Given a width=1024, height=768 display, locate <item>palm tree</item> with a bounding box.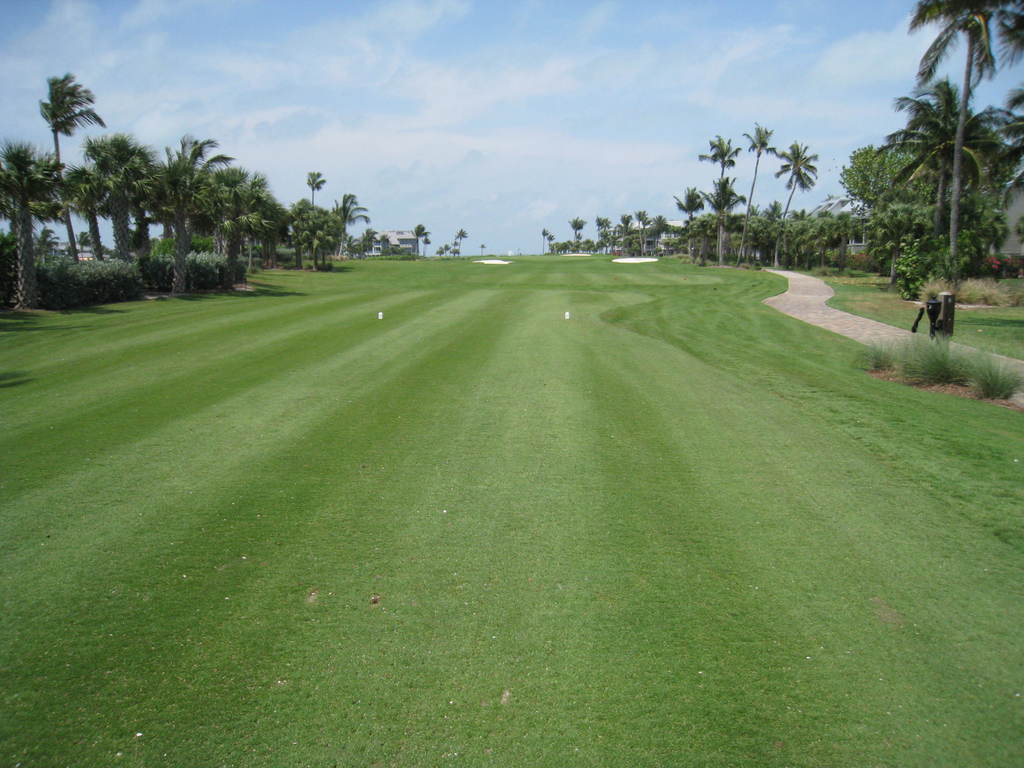
Located: (x1=310, y1=163, x2=324, y2=206).
